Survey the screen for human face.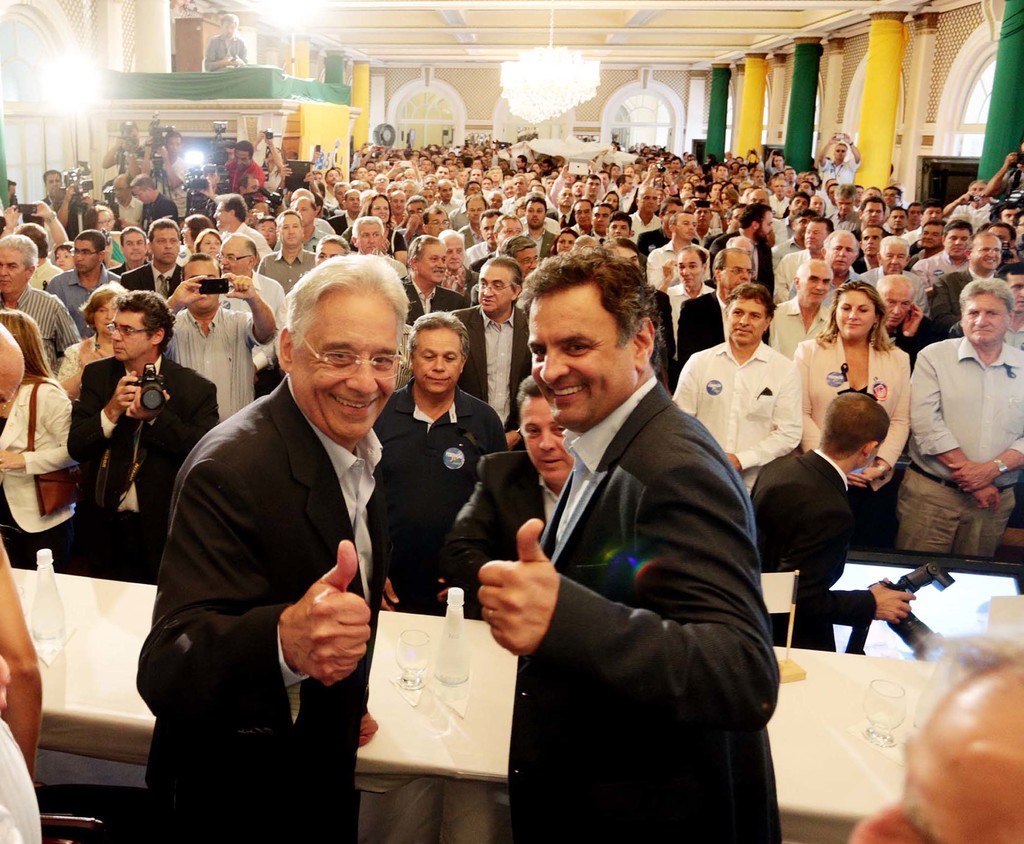
Survey found: (544, 178, 556, 185).
